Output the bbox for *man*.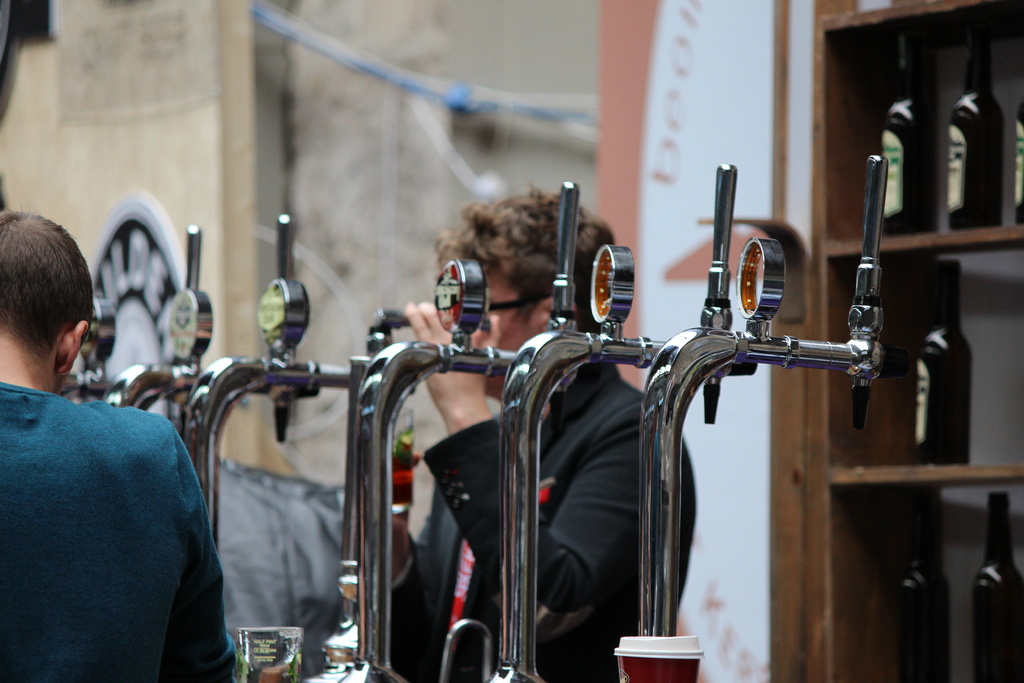
crop(0, 241, 228, 680).
